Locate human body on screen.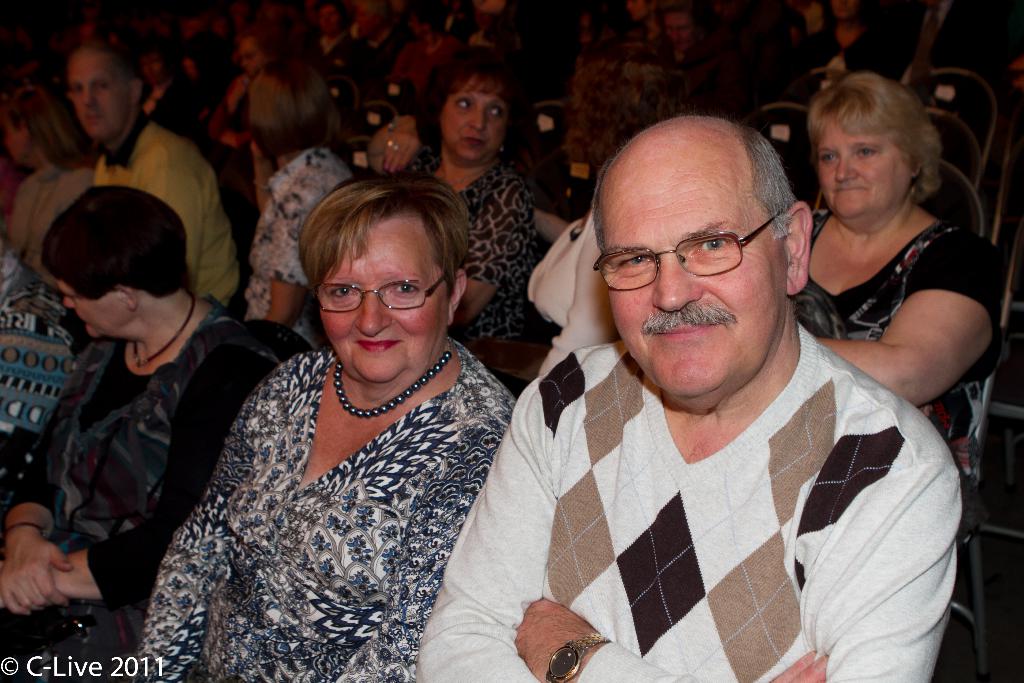
On screen at bbox=(143, 76, 226, 124).
